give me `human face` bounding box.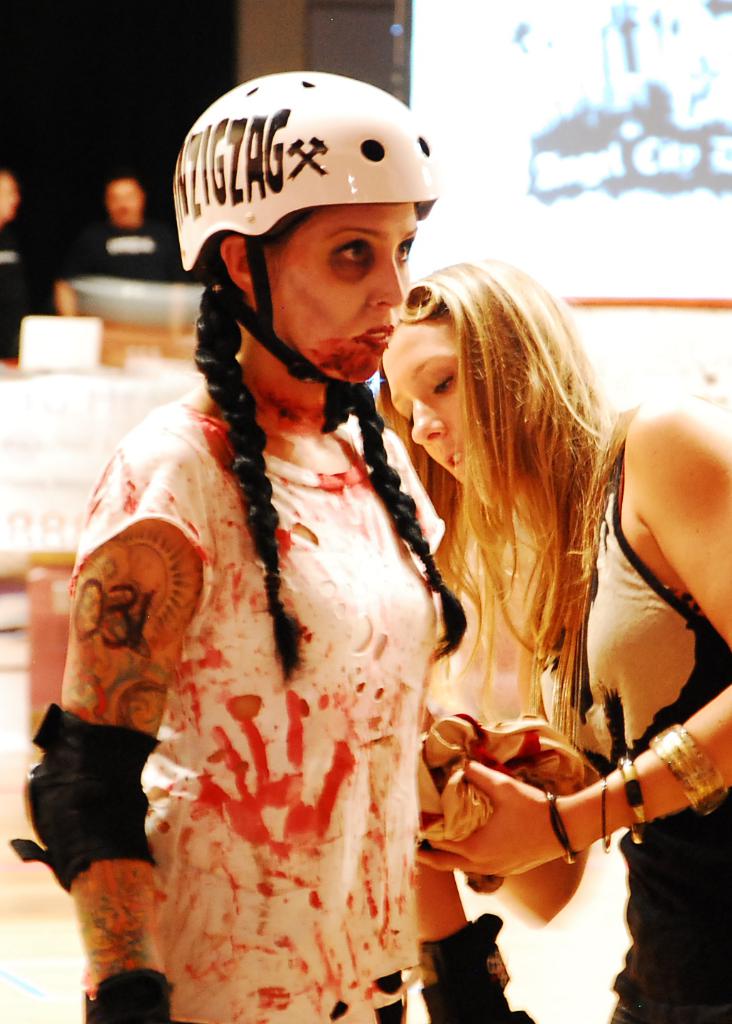
{"left": 383, "top": 320, "right": 471, "bottom": 483}.
